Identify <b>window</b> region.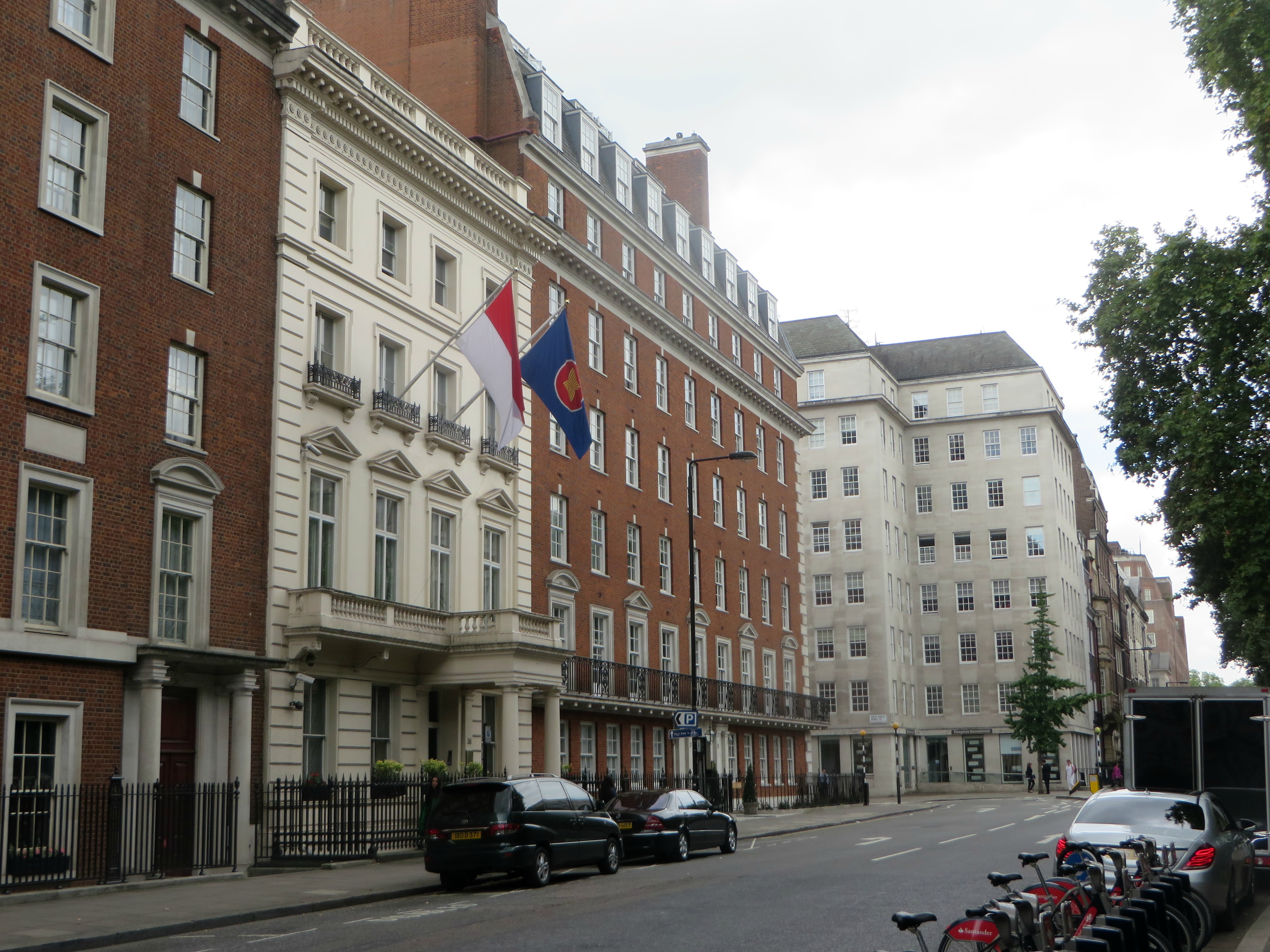
Region: select_region(199, 166, 204, 186).
